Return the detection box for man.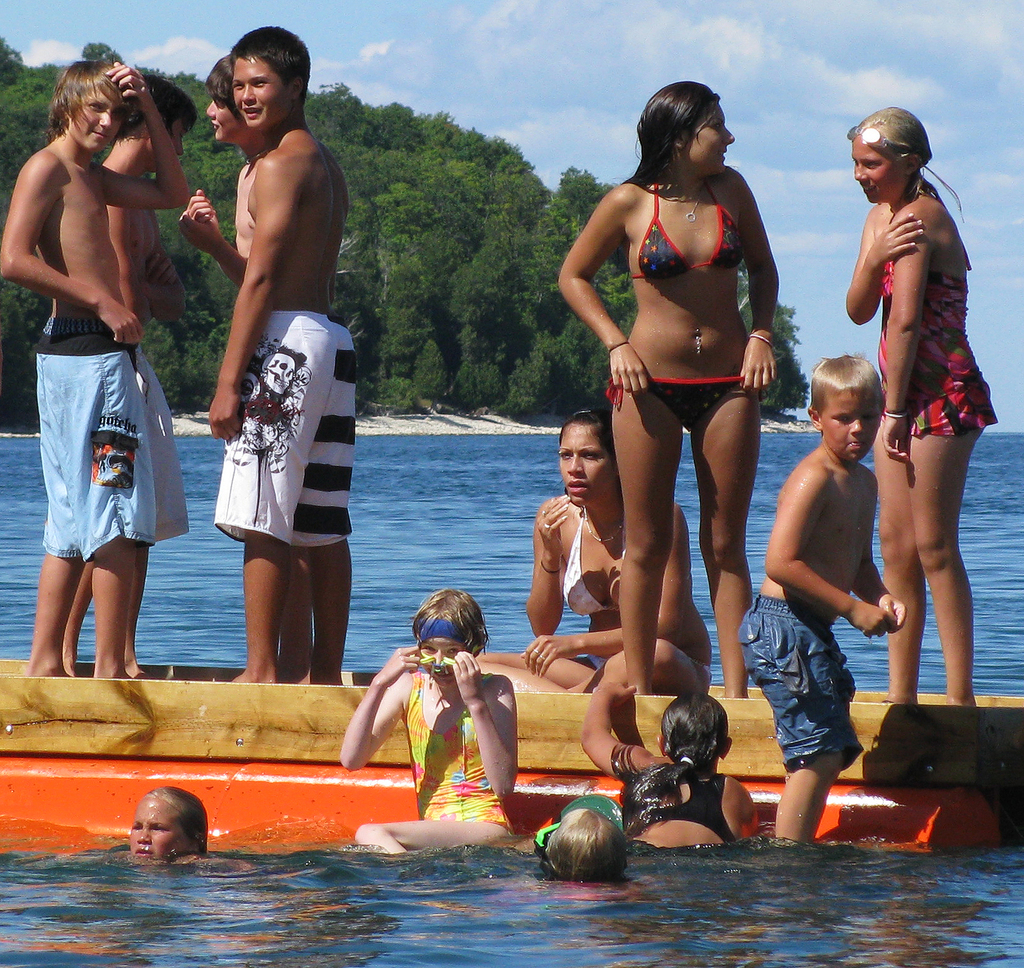
204,58,356,682.
